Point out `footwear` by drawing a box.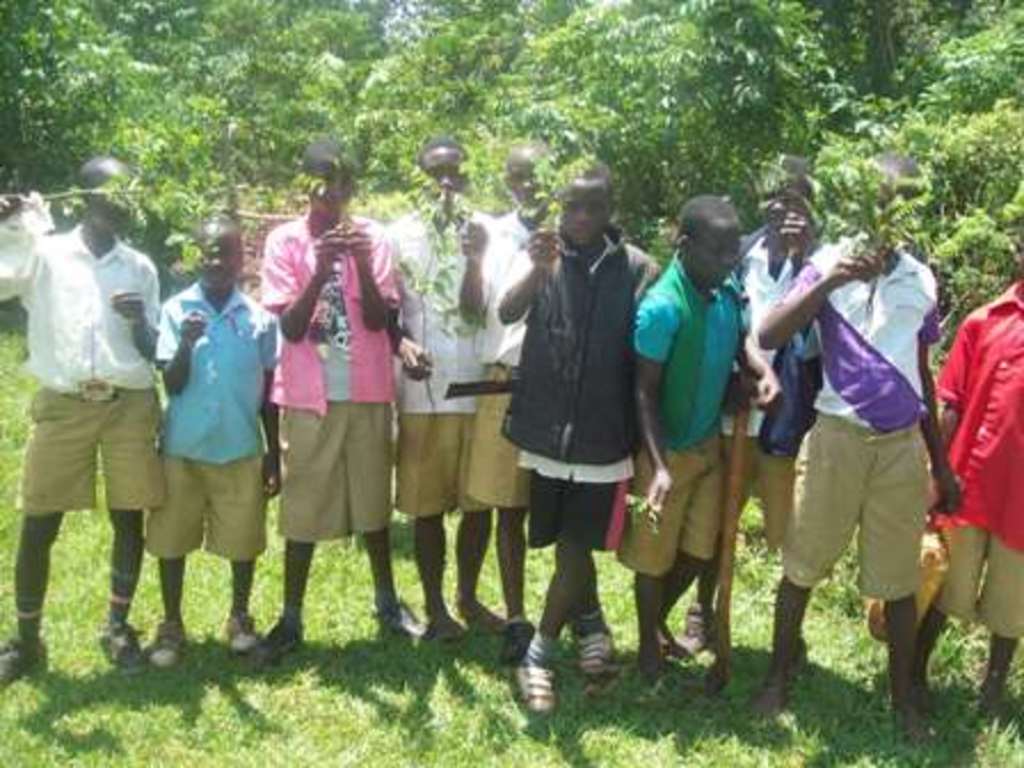
box=[213, 613, 263, 654].
